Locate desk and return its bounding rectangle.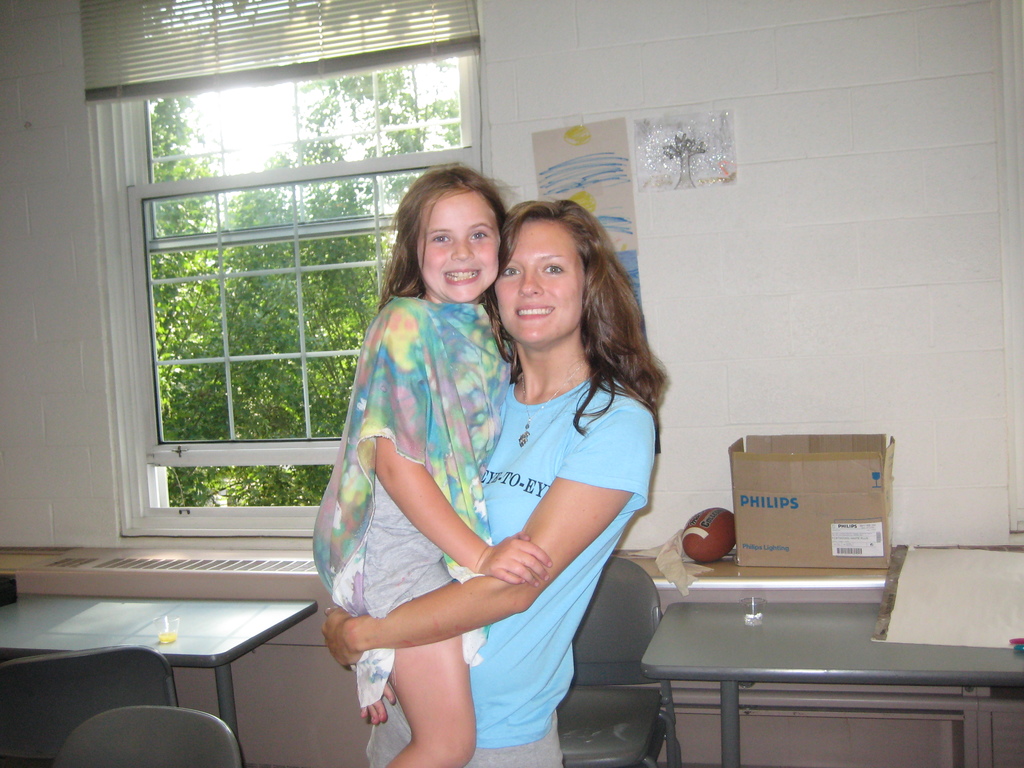
0, 589, 319, 767.
